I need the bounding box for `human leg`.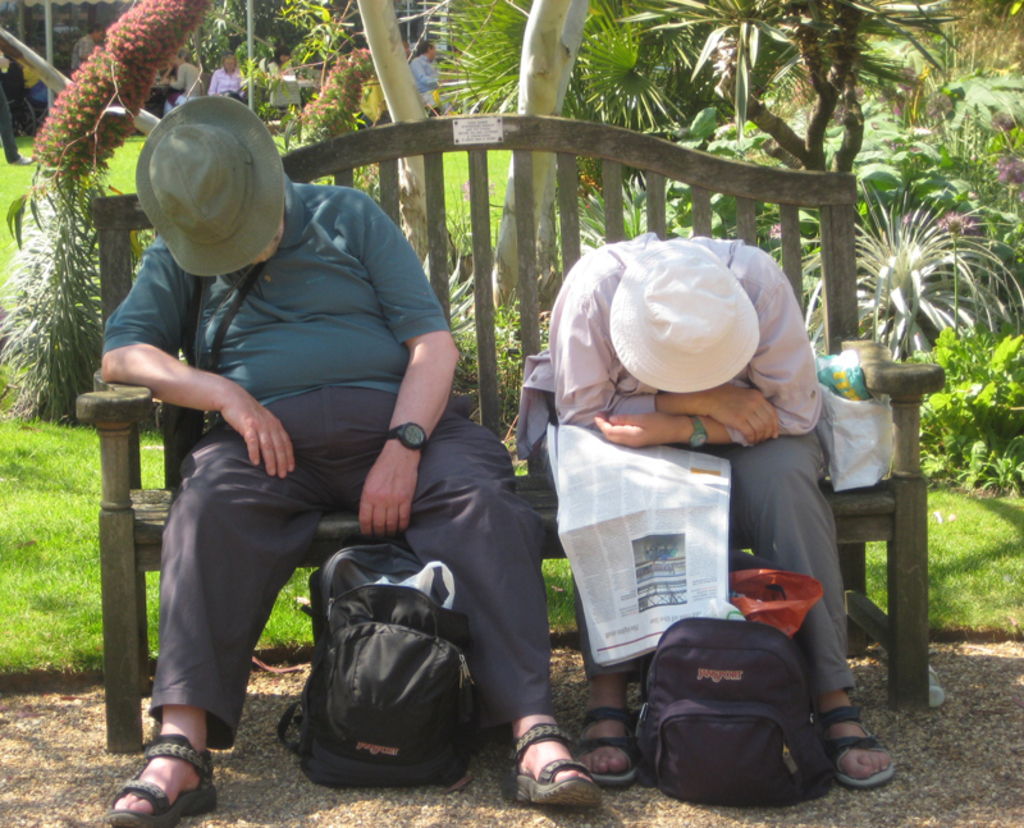
Here it is: 544,413,645,783.
